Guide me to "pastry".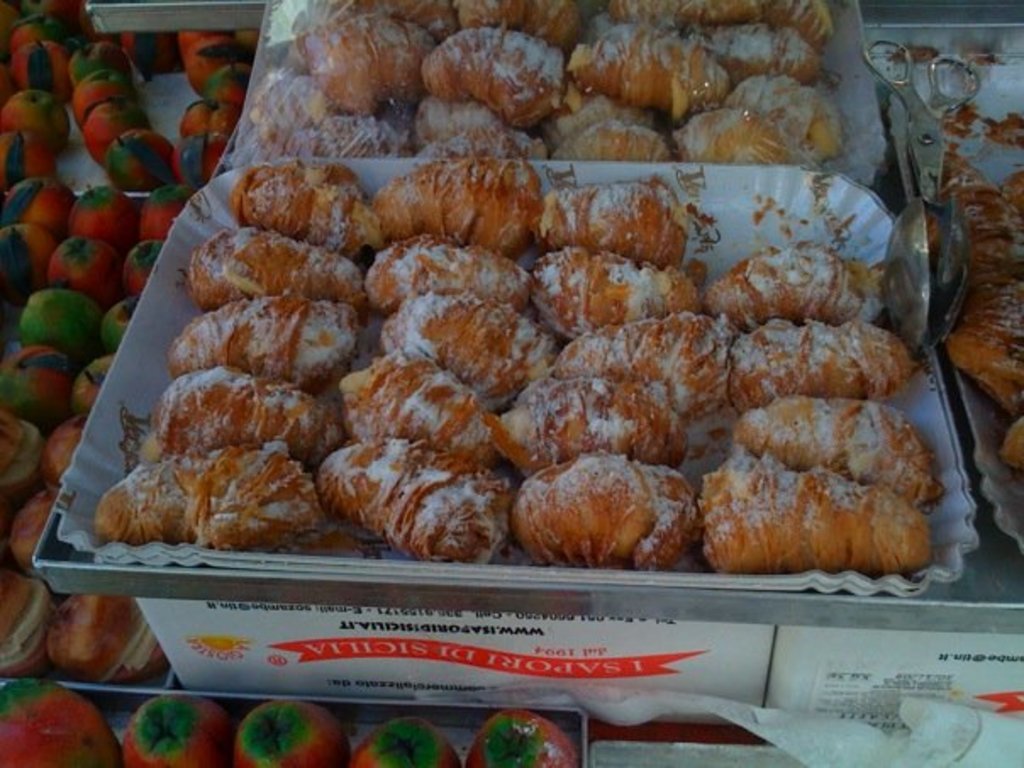
Guidance: detection(736, 319, 919, 422).
